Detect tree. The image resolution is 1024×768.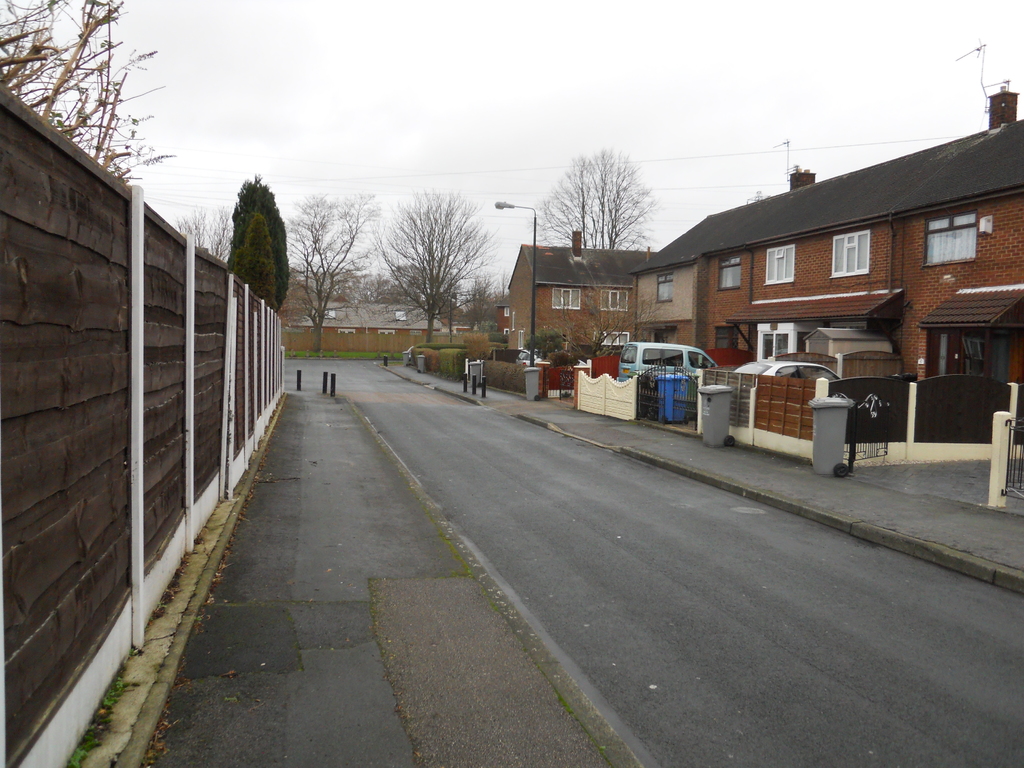
230/173/290/308.
